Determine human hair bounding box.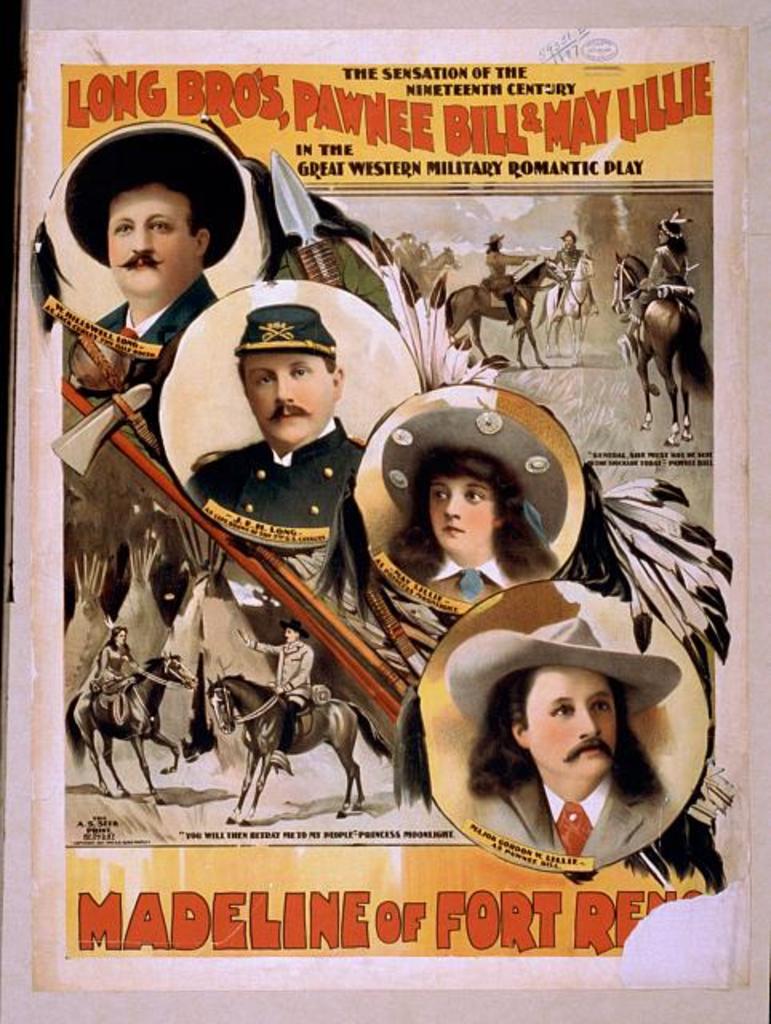
Determined: 234 357 338 373.
